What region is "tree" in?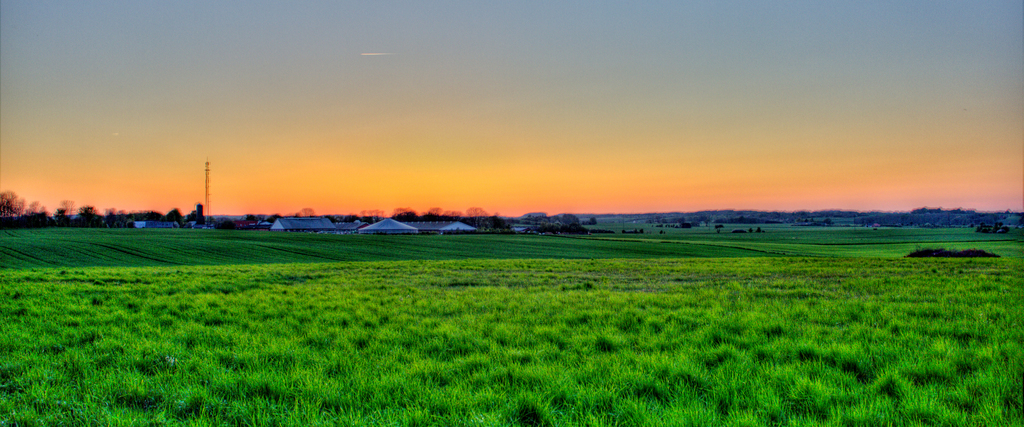
0/190/26/218.
